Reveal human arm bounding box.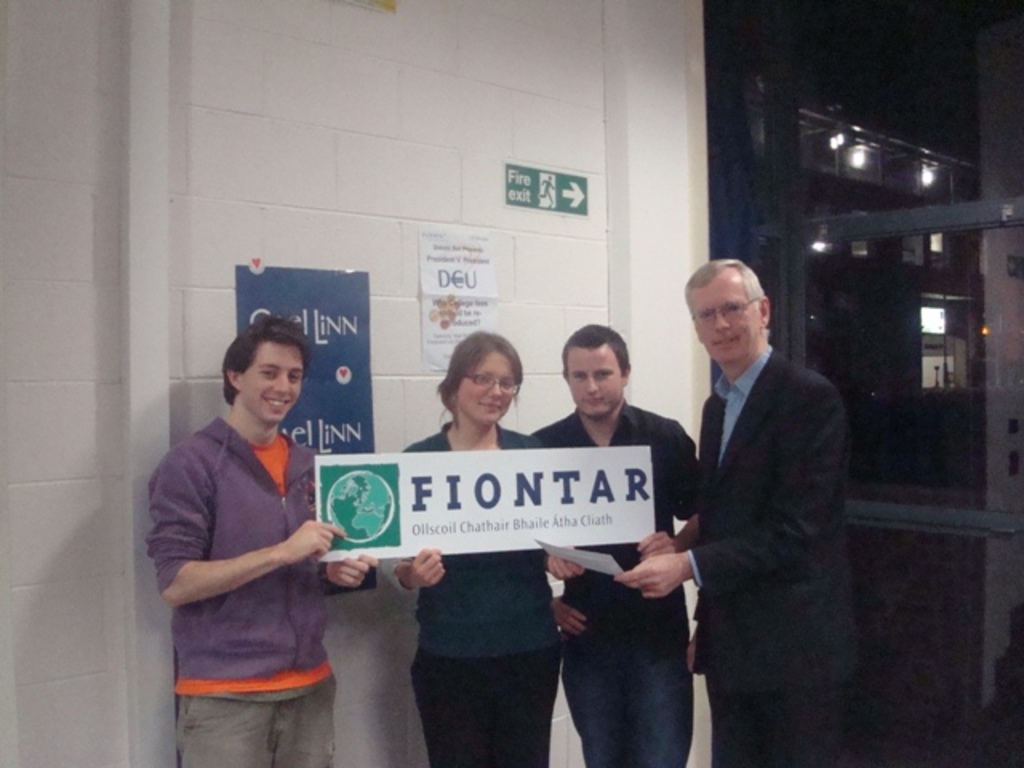
Revealed: pyautogui.locateOnScreen(542, 552, 587, 584).
